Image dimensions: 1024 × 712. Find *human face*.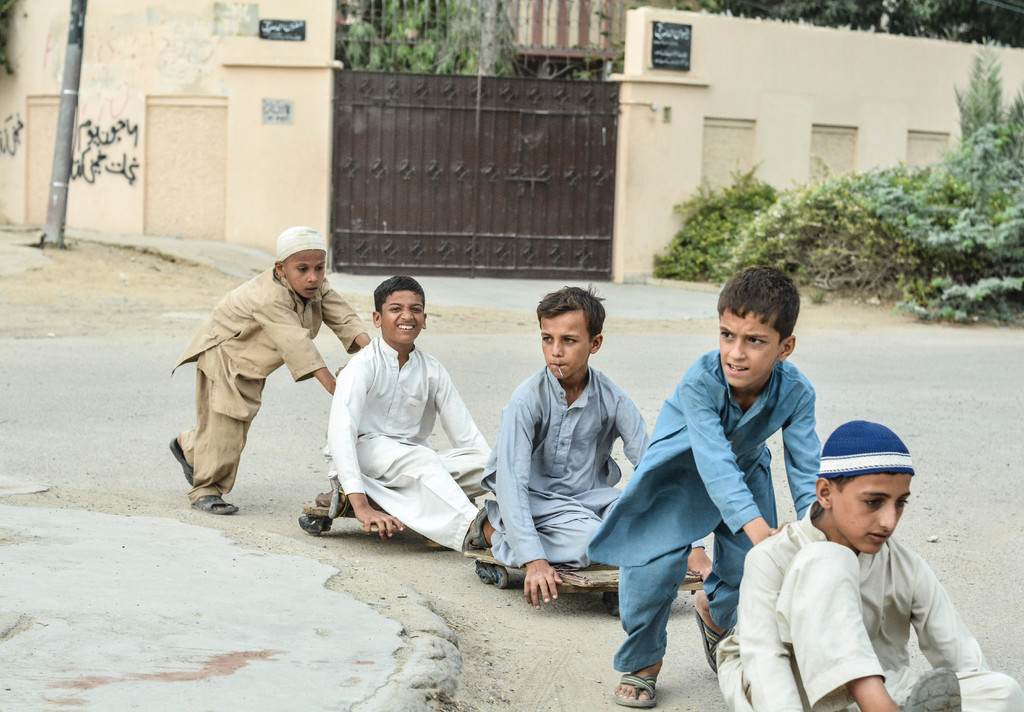
{"left": 541, "top": 309, "right": 596, "bottom": 376}.
